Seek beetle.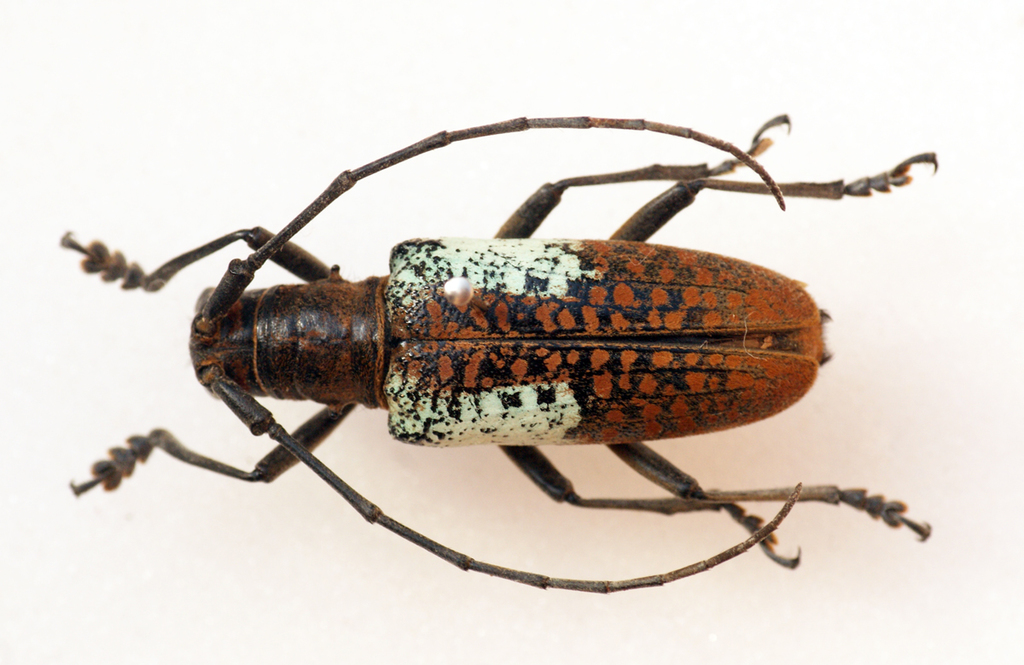
detection(49, 90, 950, 594).
